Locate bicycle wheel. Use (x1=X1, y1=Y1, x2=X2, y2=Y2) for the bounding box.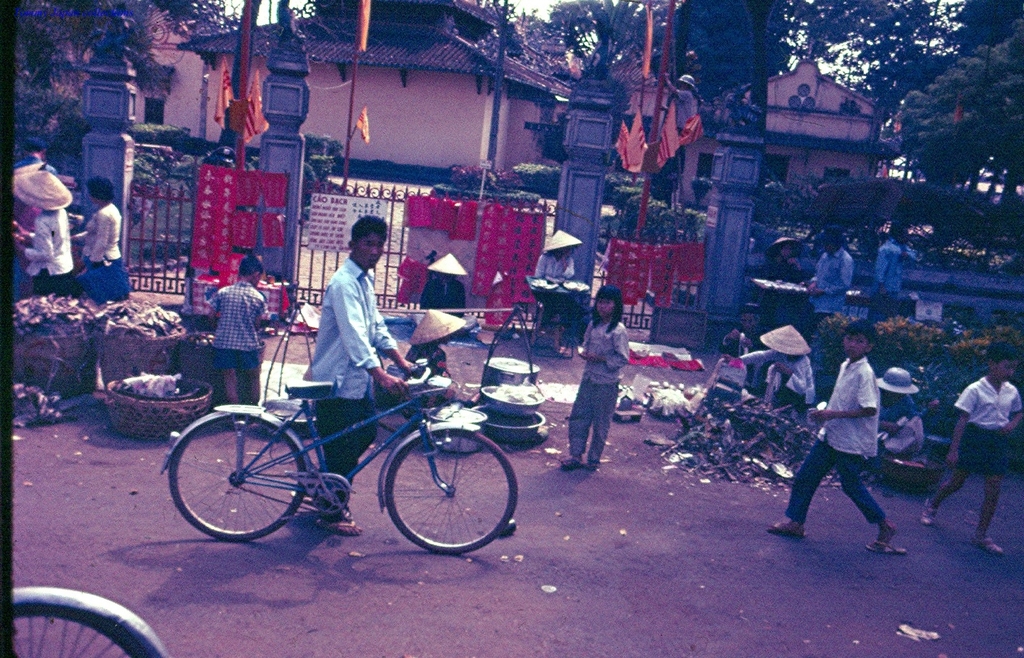
(x1=175, y1=417, x2=324, y2=547).
